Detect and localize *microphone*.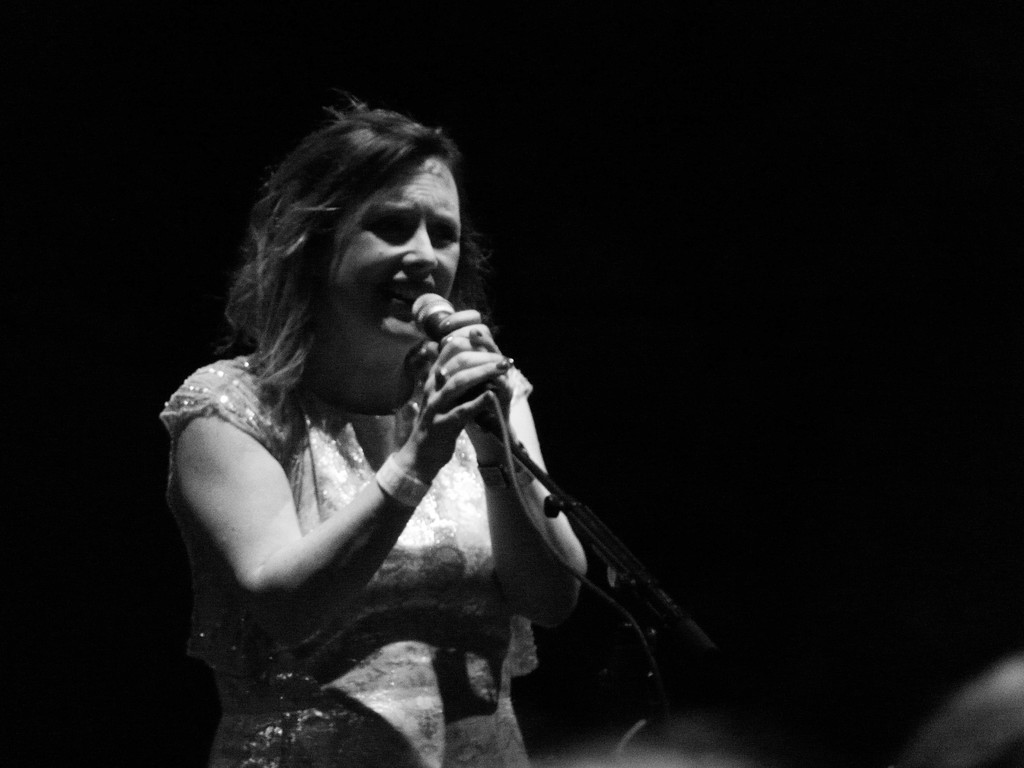
Localized at region(411, 290, 488, 410).
